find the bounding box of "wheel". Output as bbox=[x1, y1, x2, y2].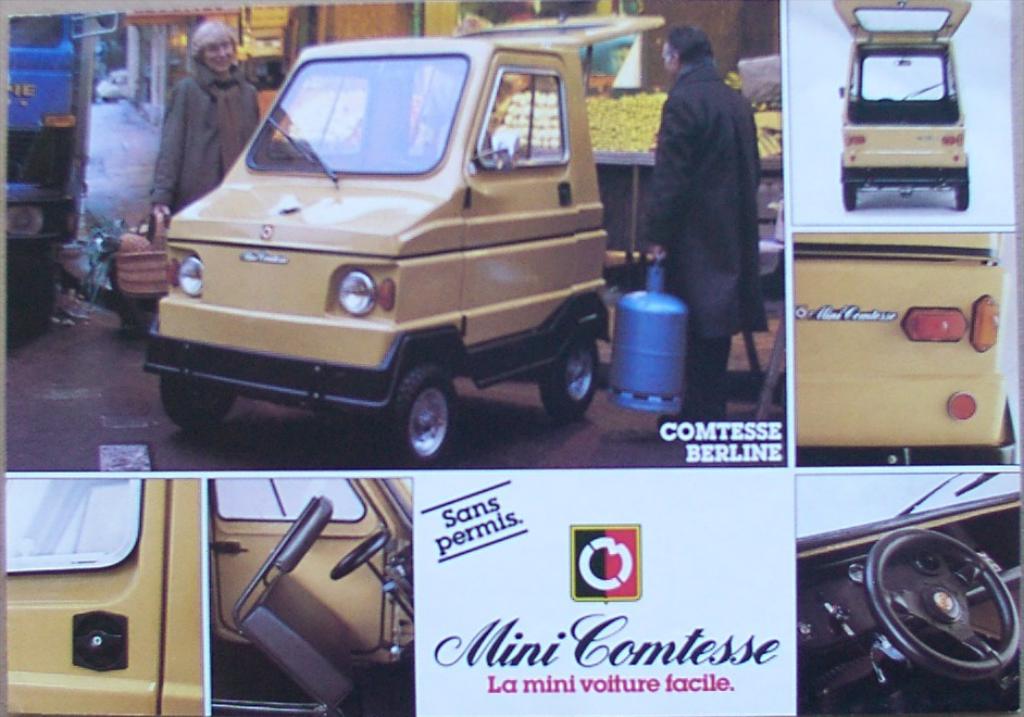
bbox=[329, 533, 385, 581].
